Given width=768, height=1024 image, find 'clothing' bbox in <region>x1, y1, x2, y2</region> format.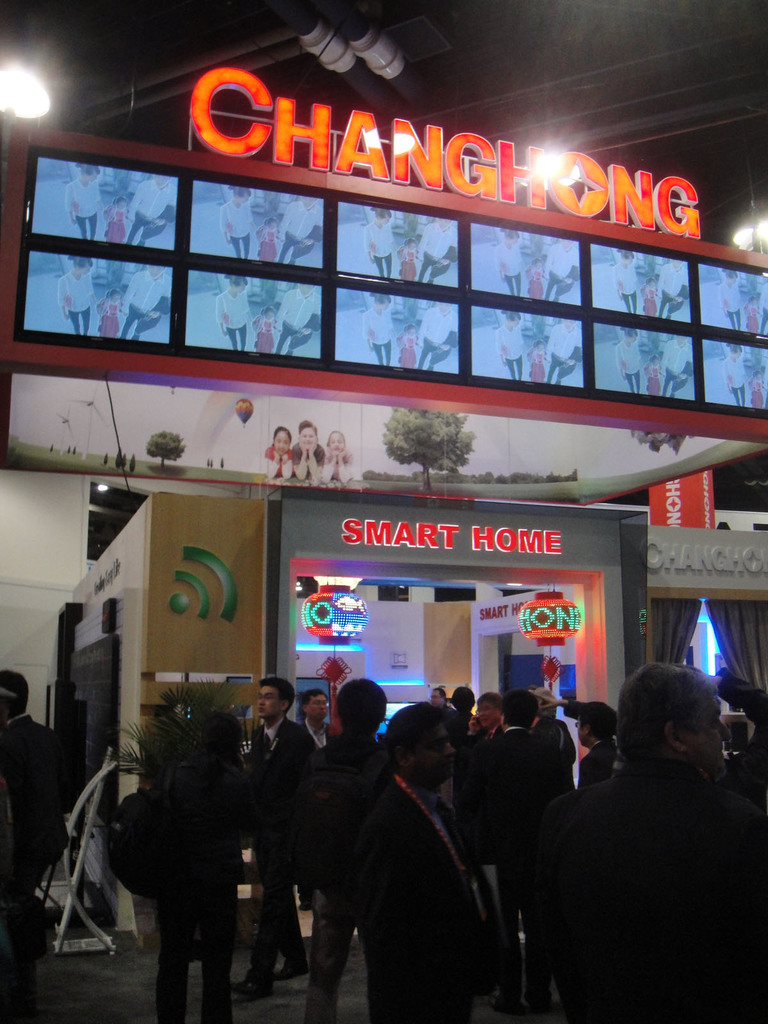
<region>0, 710, 59, 963</region>.
